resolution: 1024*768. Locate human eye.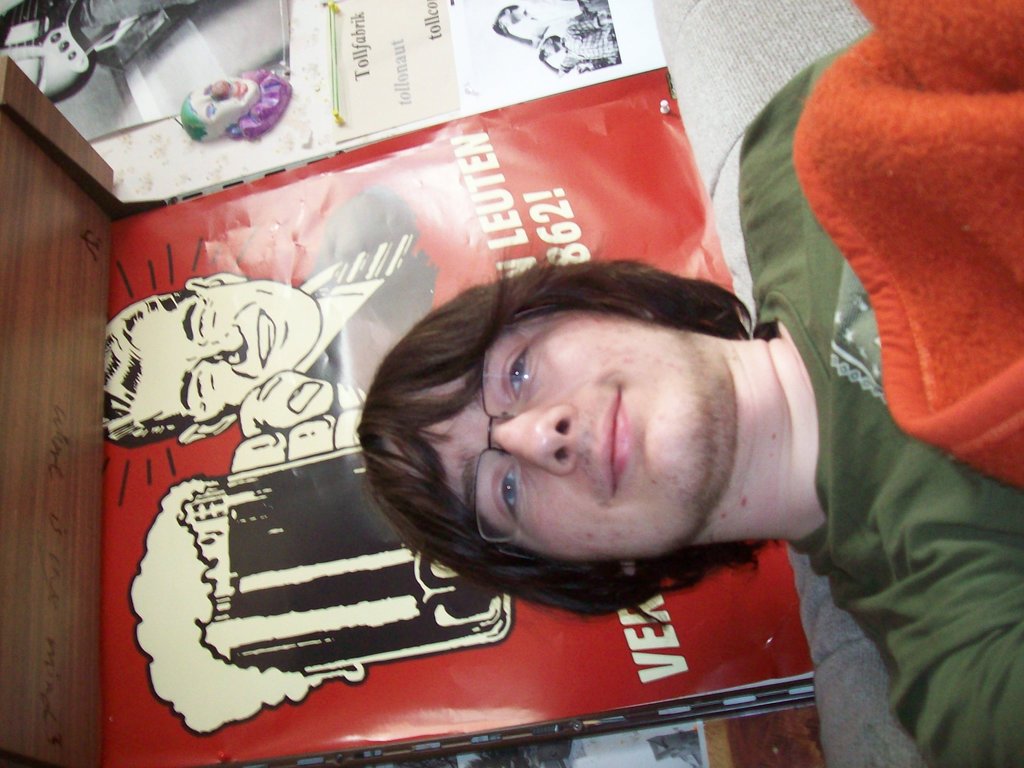
(left=192, top=305, right=211, bottom=340).
